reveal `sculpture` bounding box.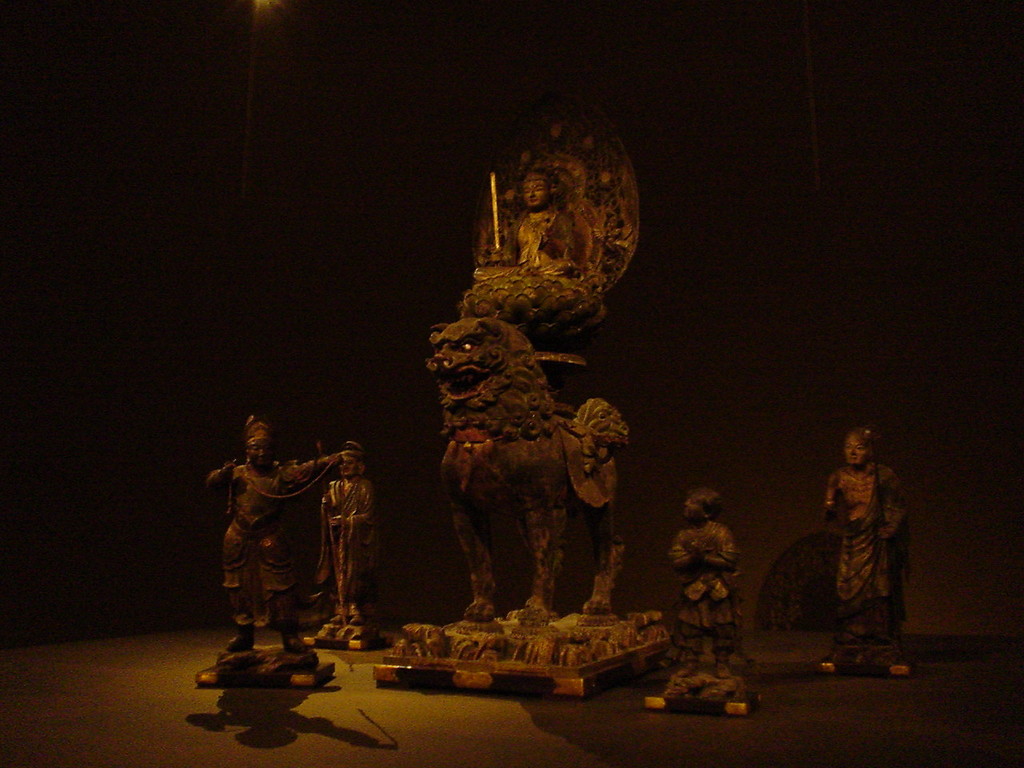
Revealed: bbox=(307, 451, 387, 658).
